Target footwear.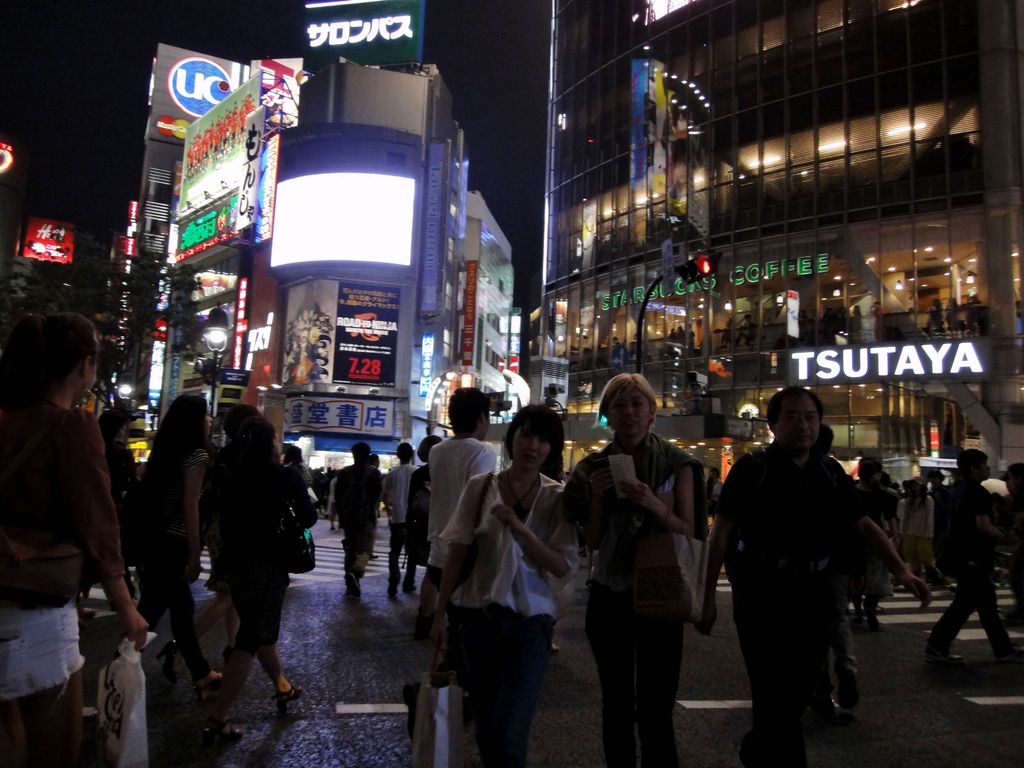
Target region: detection(201, 667, 228, 687).
